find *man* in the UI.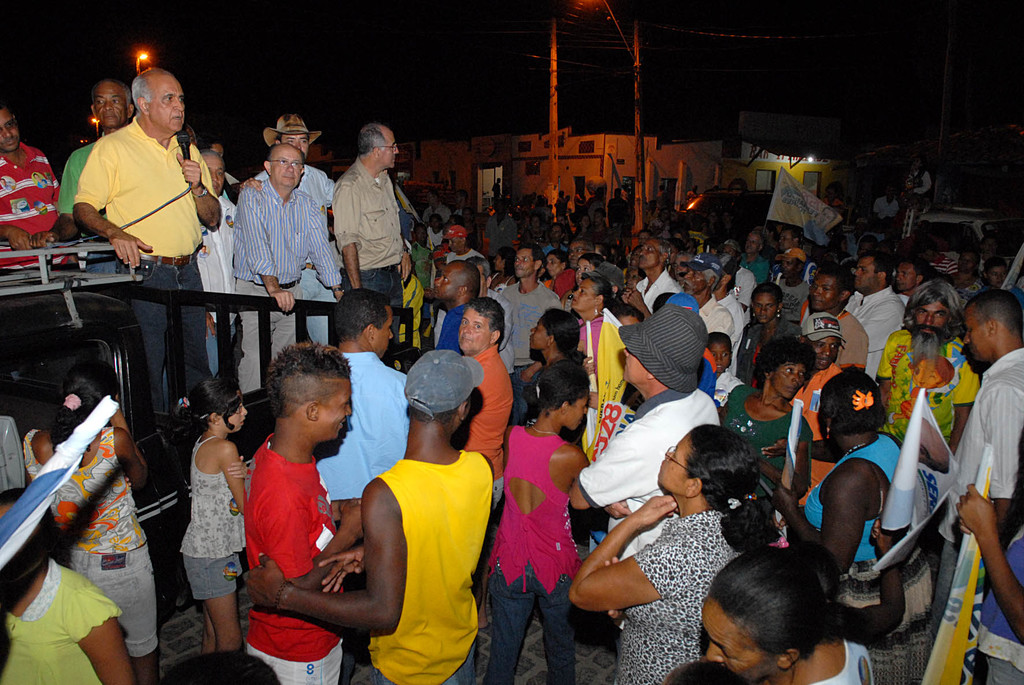
UI element at 824 184 844 206.
